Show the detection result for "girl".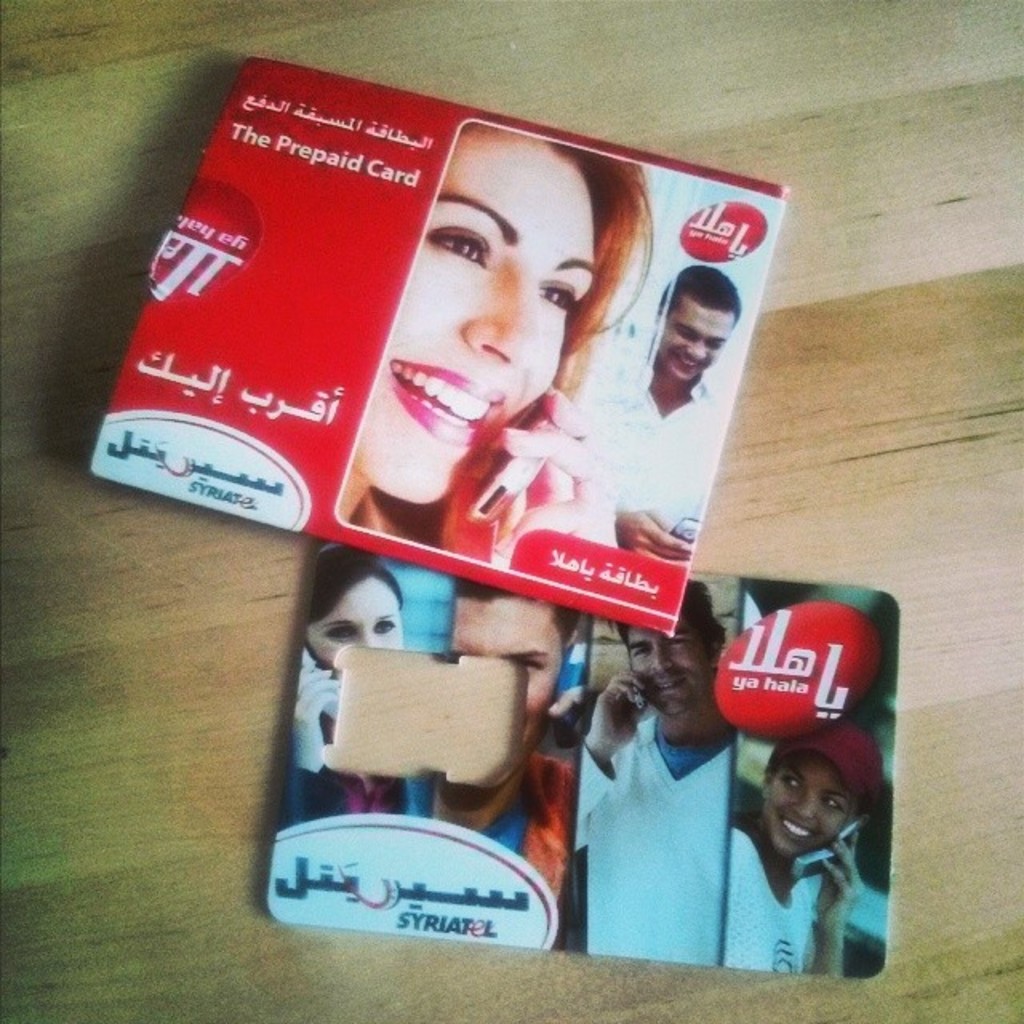
[left=278, top=546, right=450, bottom=838].
